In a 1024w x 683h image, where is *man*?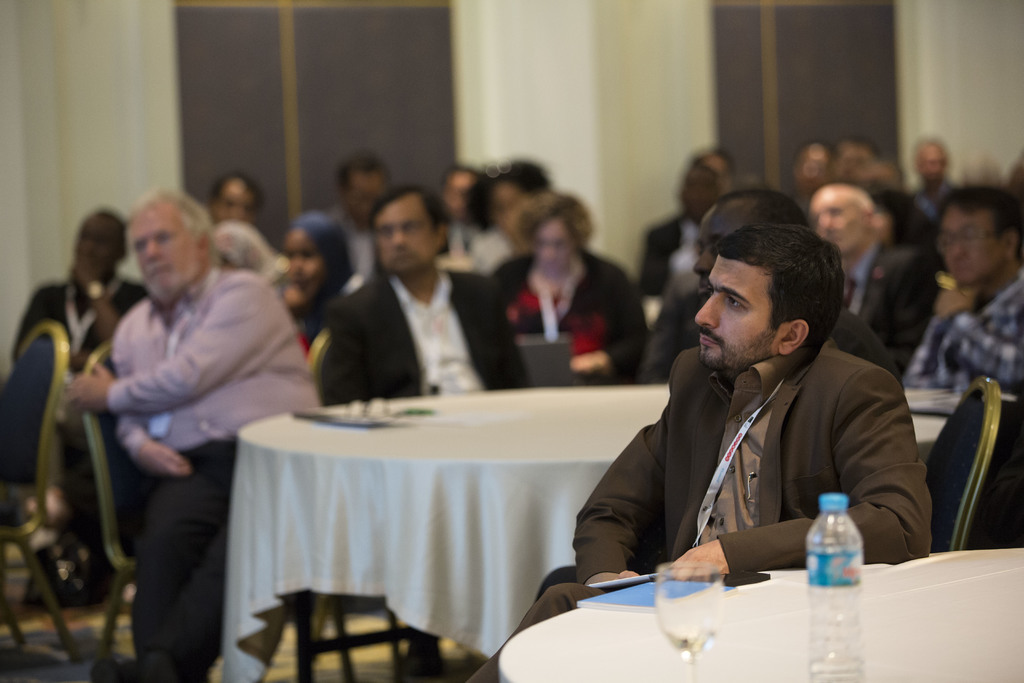
473/154/553/304.
